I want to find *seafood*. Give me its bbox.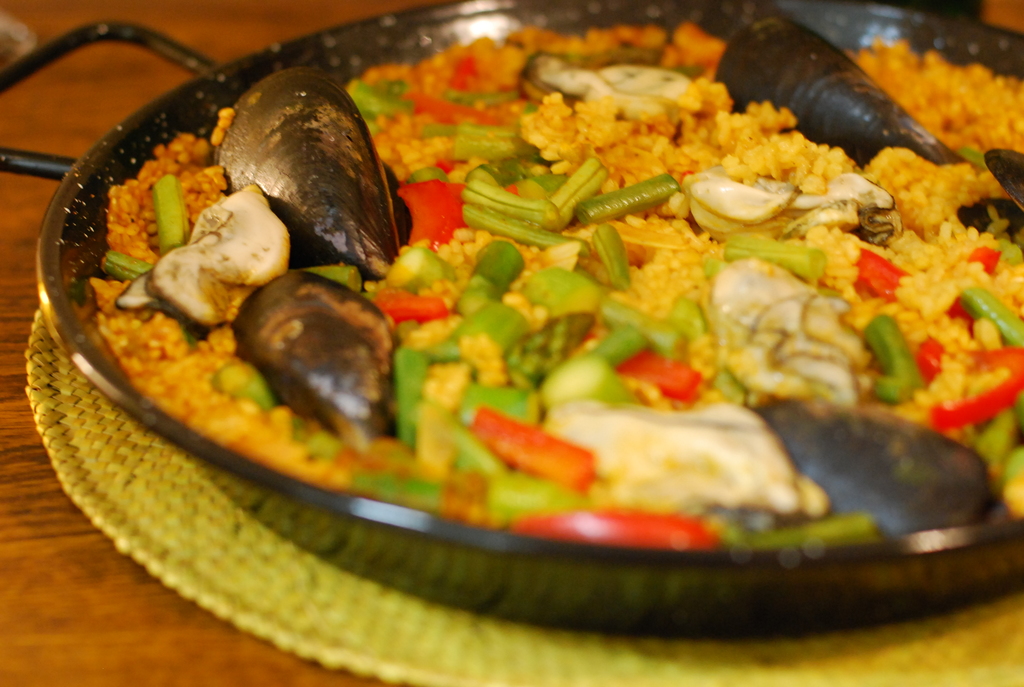
(left=957, top=144, right=1023, bottom=245).
